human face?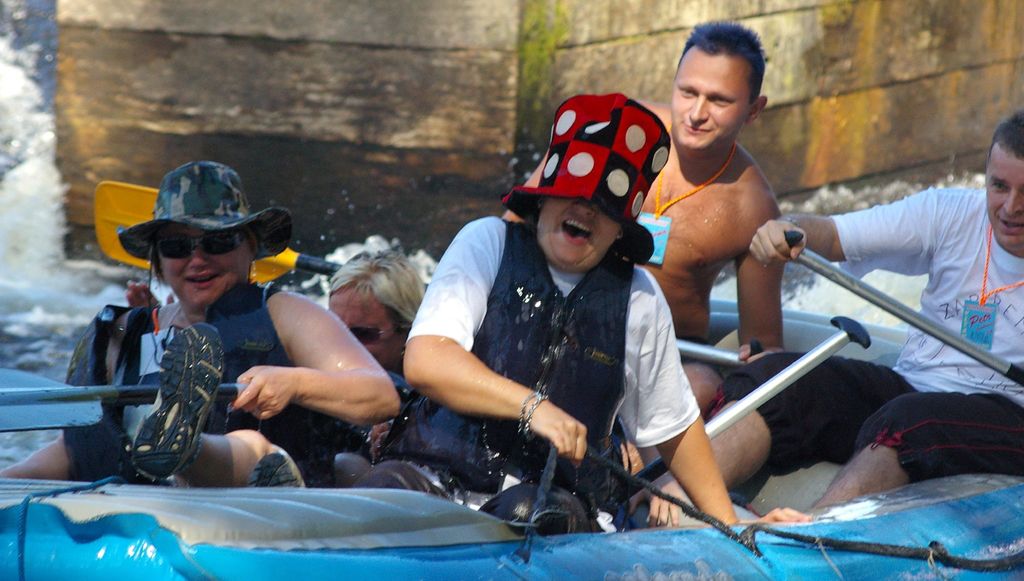
rect(669, 55, 747, 152)
